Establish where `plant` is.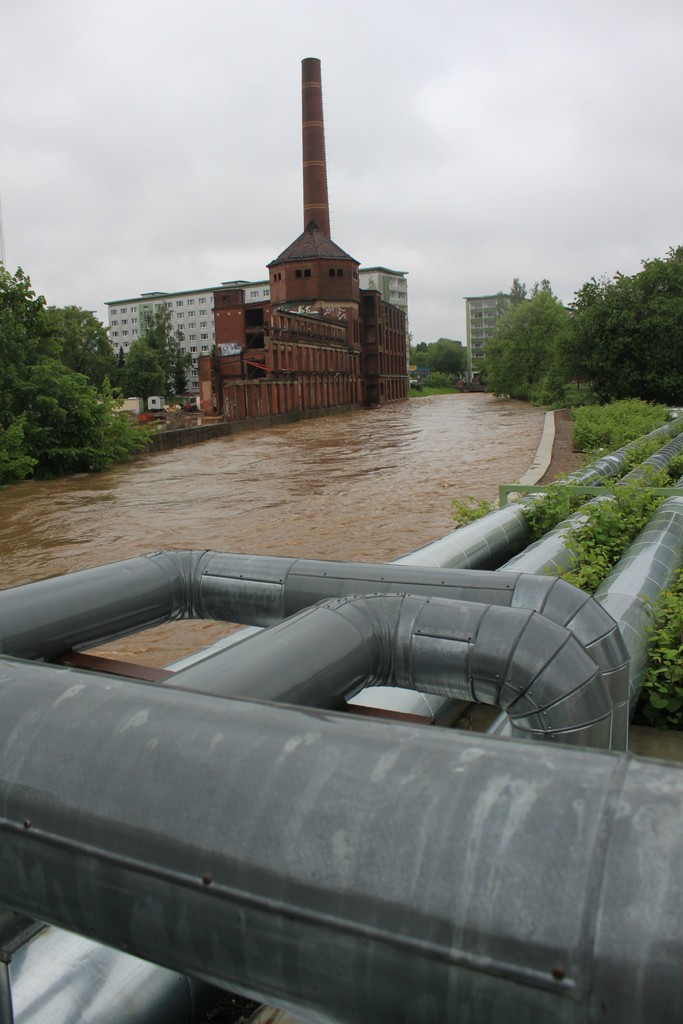
Established at x1=395, y1=376, x2=466, y2=398.
